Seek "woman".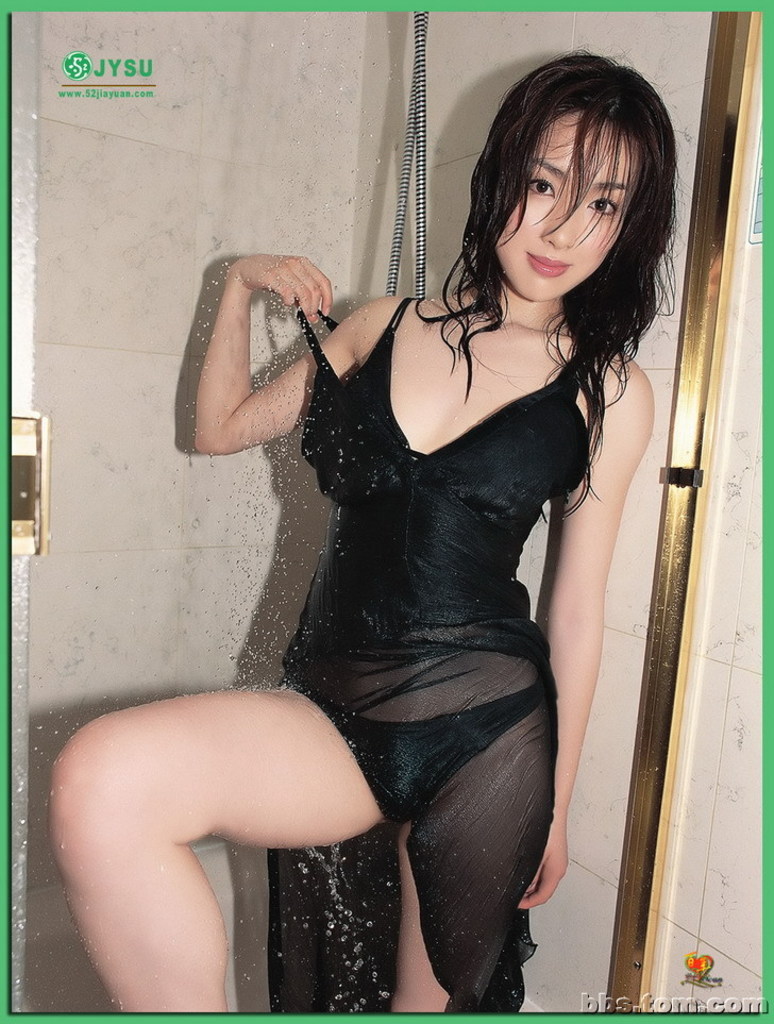
[162,61,646,1015].
